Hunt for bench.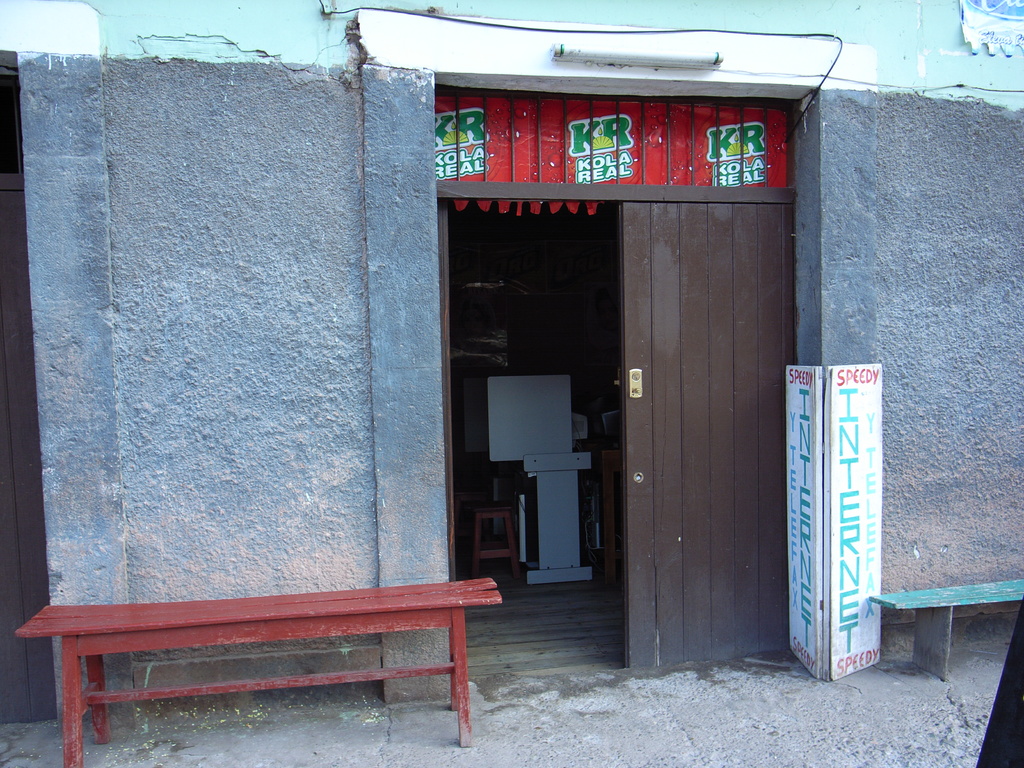
Hunted down at <region>26, 594, 501, 764</region>.
